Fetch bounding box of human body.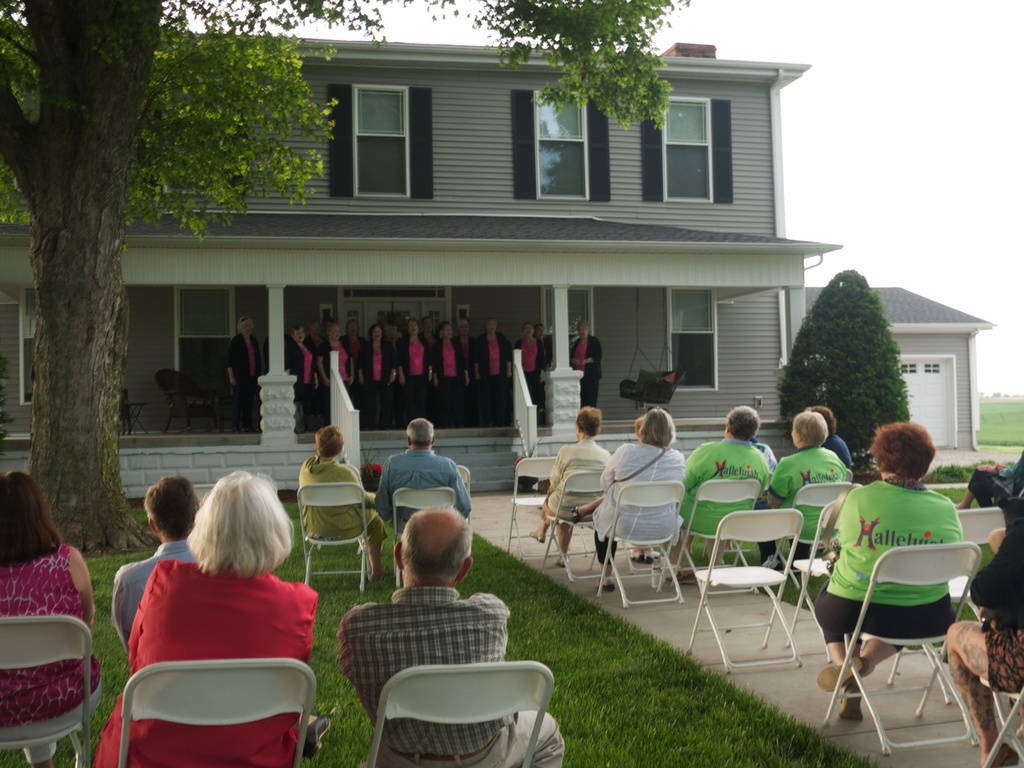
Bbox: 475:319:512:424.
